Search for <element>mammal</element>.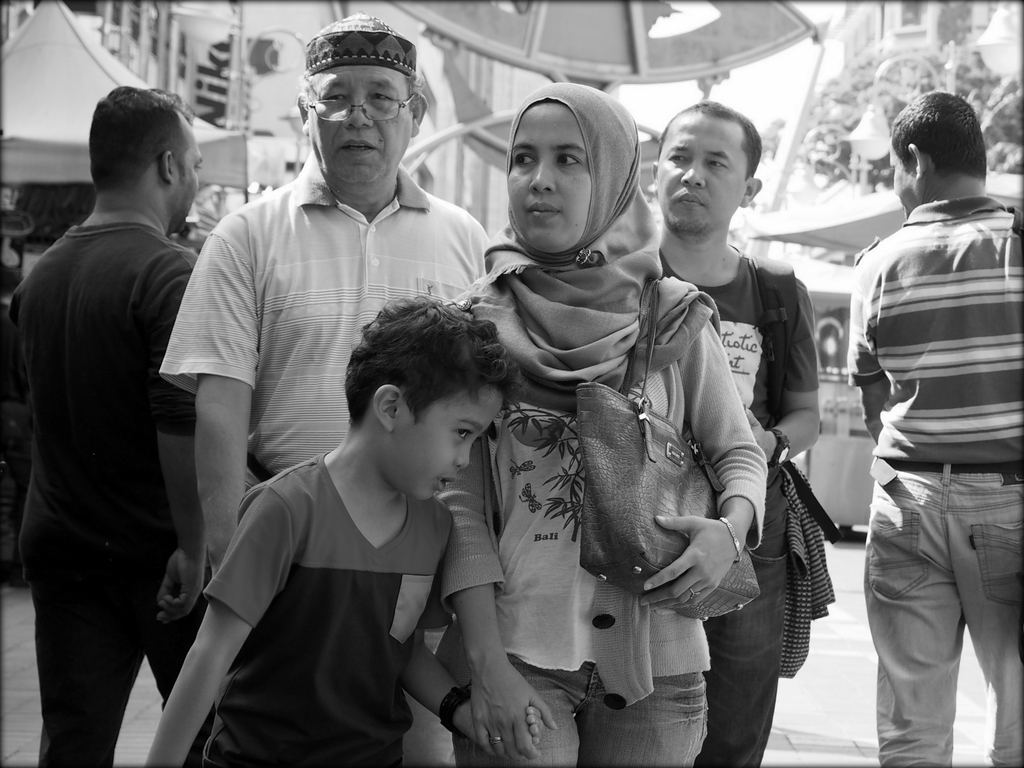
Found at 652,98,824,767.
